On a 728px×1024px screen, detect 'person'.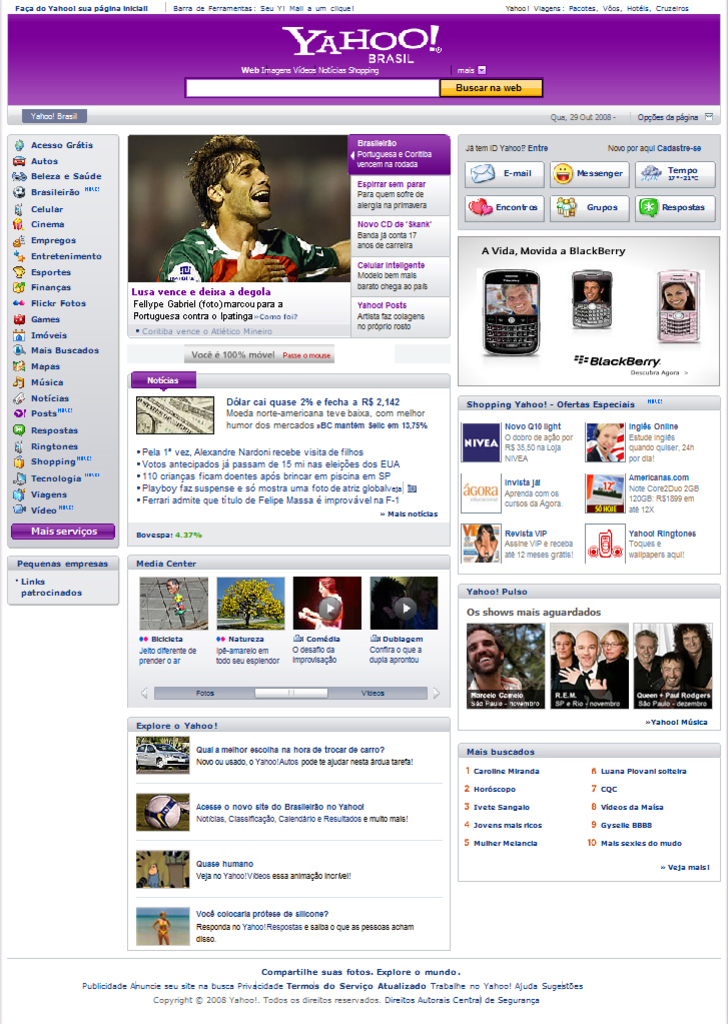
box=[464, 624, 535, 693].
